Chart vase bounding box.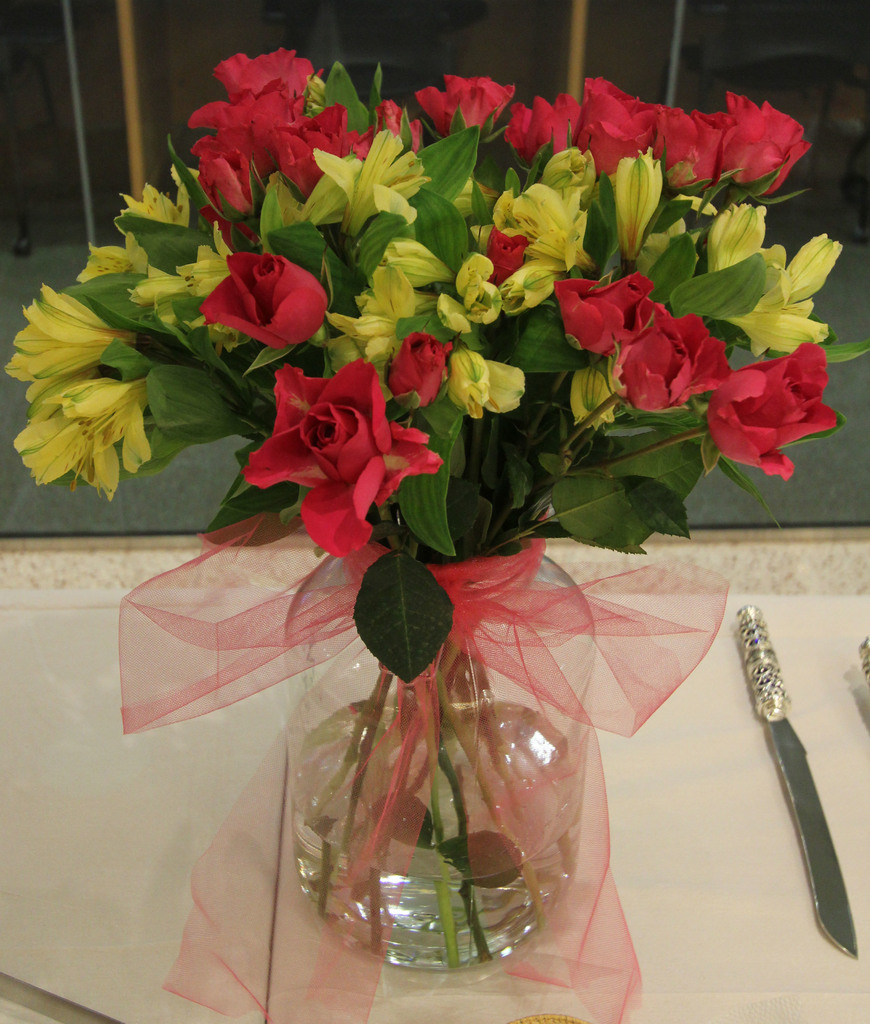
Charted: box(275, 505, 600, 974).
